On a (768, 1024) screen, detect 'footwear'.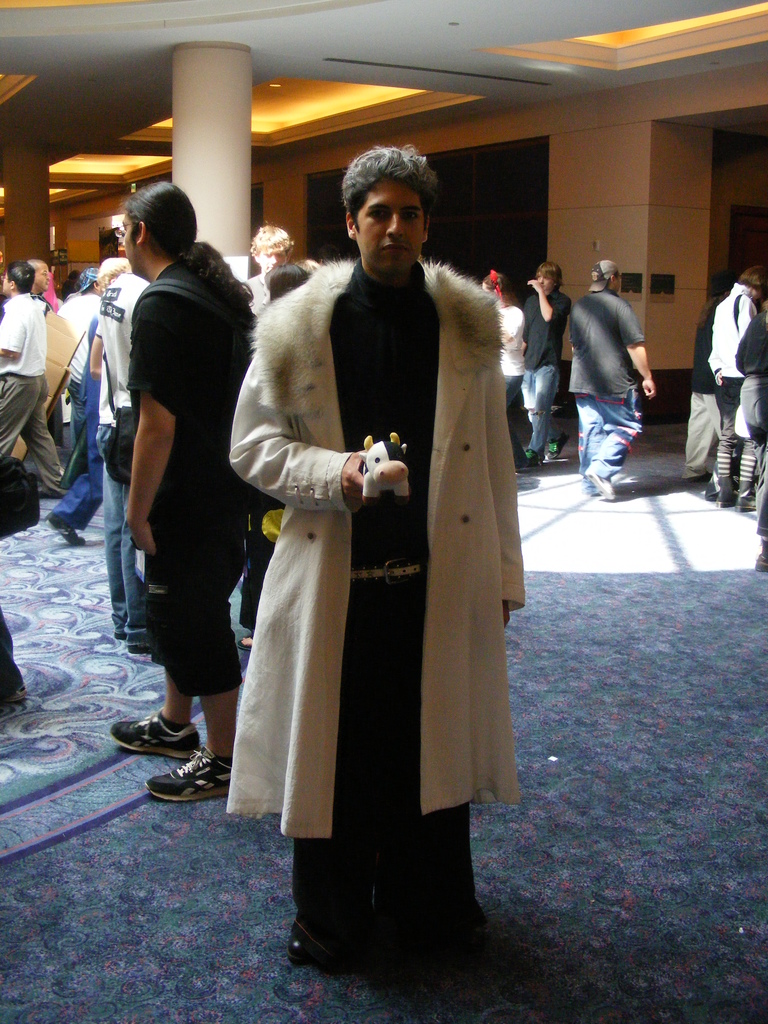
43,513,85,548.
